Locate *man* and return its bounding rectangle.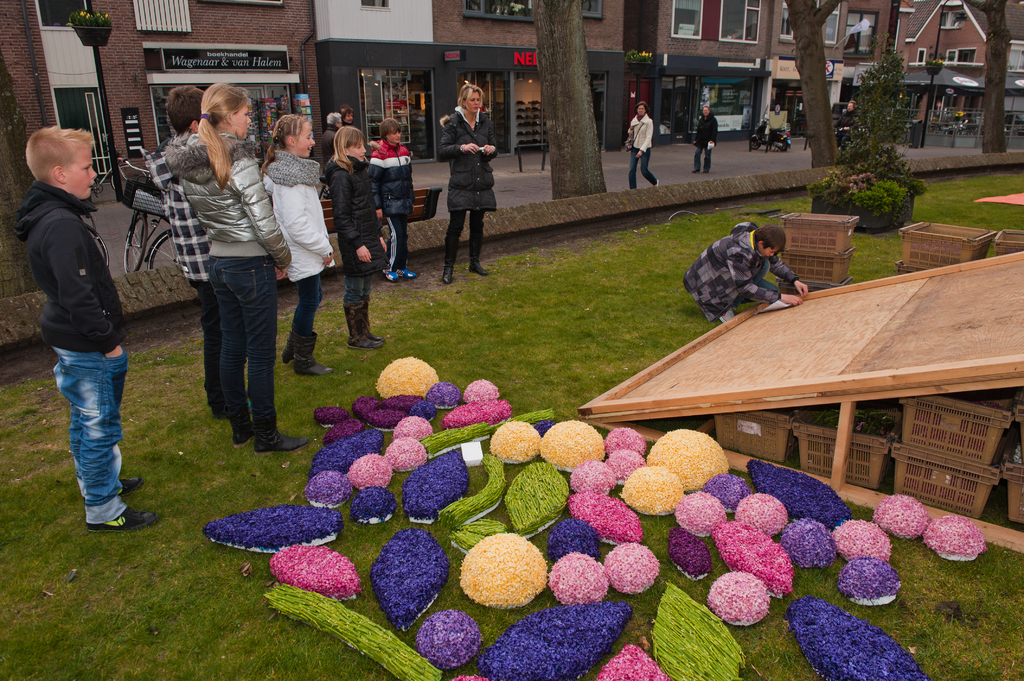
(x1=835, y1=99, x2=857, y2=148).
